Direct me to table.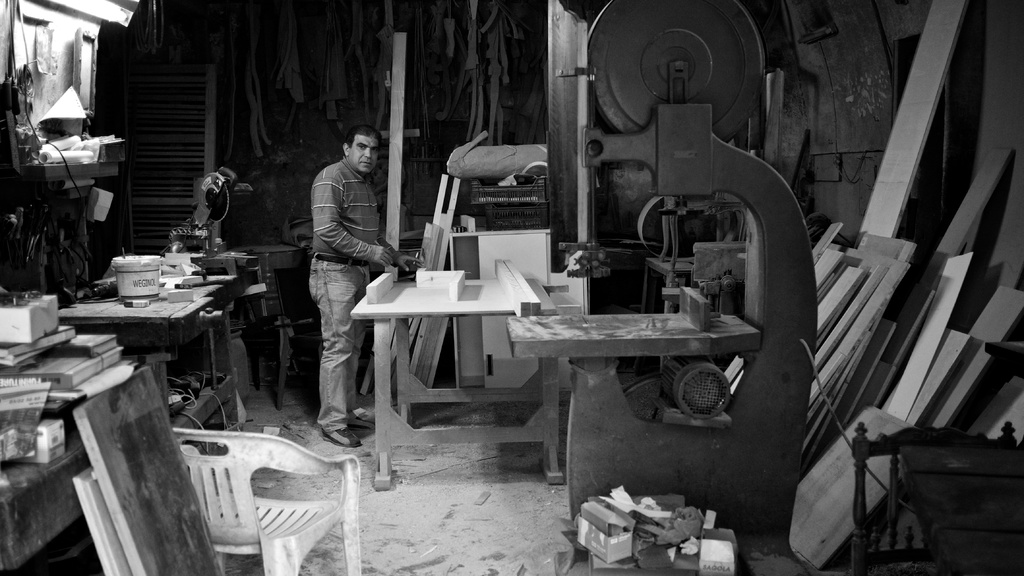
Direction: <box>494,317,778,503</box>.
